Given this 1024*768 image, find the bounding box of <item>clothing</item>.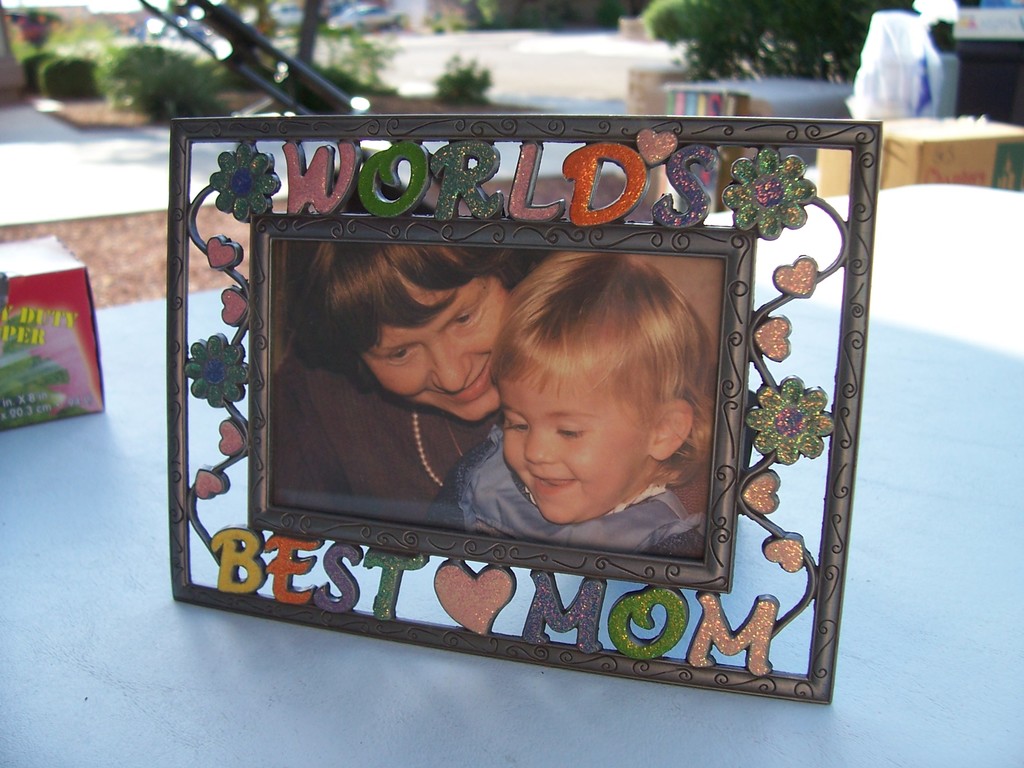
box=[270, 362, 490, 509].
